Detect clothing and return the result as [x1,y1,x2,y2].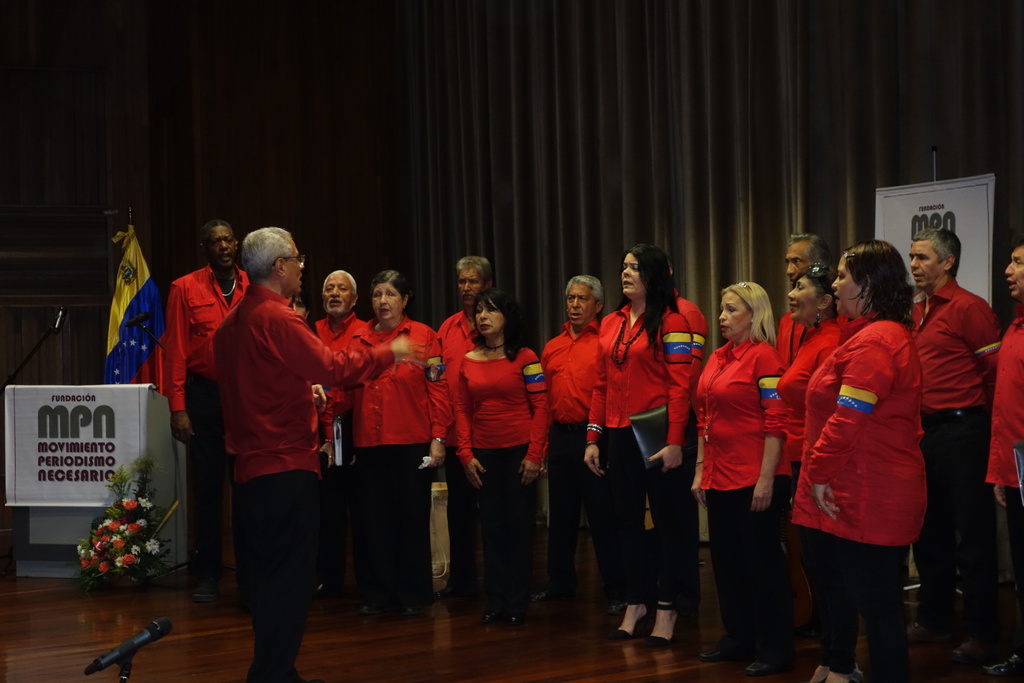
[163,259,263,418].
